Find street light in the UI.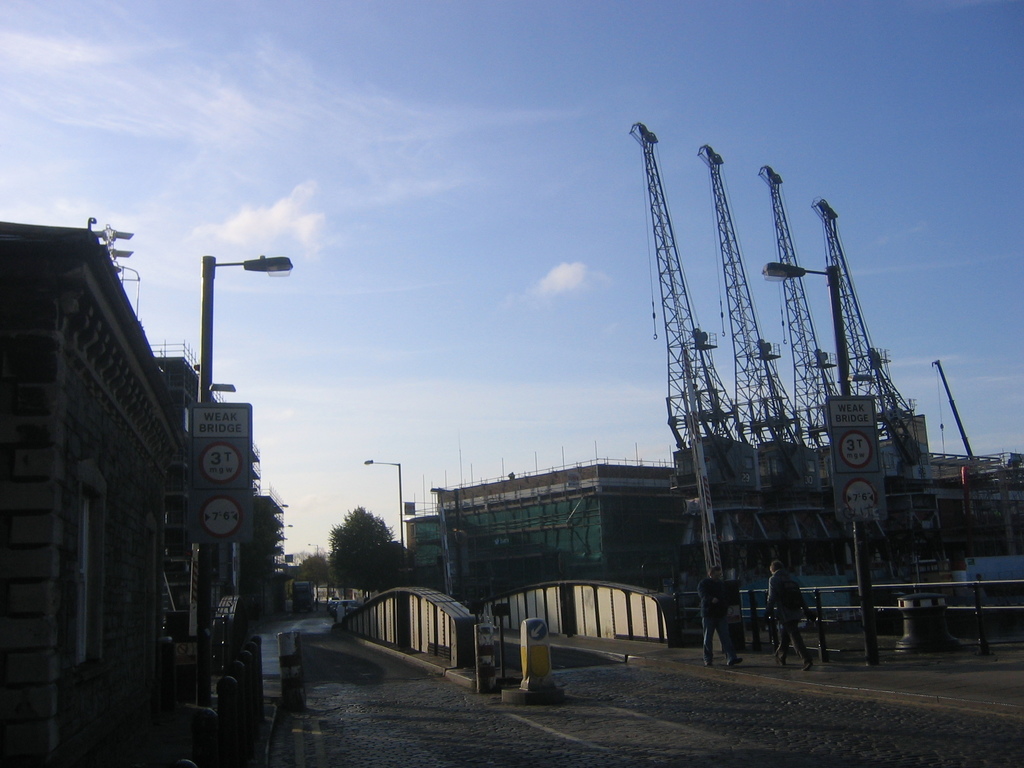
UI element at pyautogui.locateOnScreen(195, 252, 291, 704).
